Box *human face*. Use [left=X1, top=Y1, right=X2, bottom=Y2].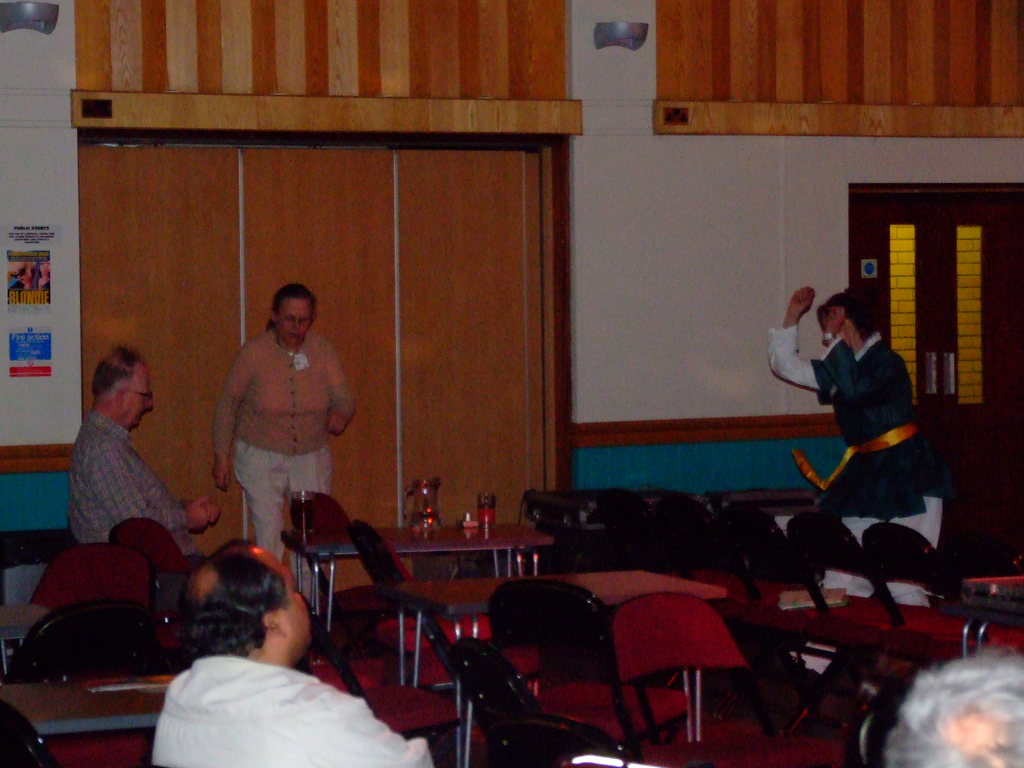
[left=274, top=300, right=311, bottom=342].
